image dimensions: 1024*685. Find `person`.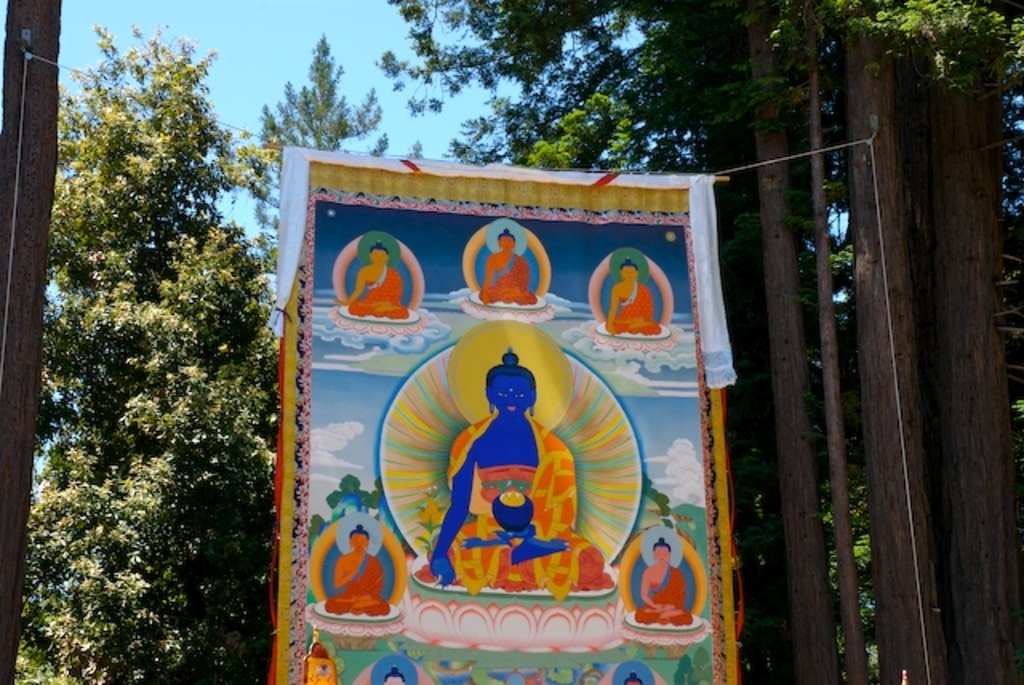
[x1=315, y1=520, x2=387, y2=624].
